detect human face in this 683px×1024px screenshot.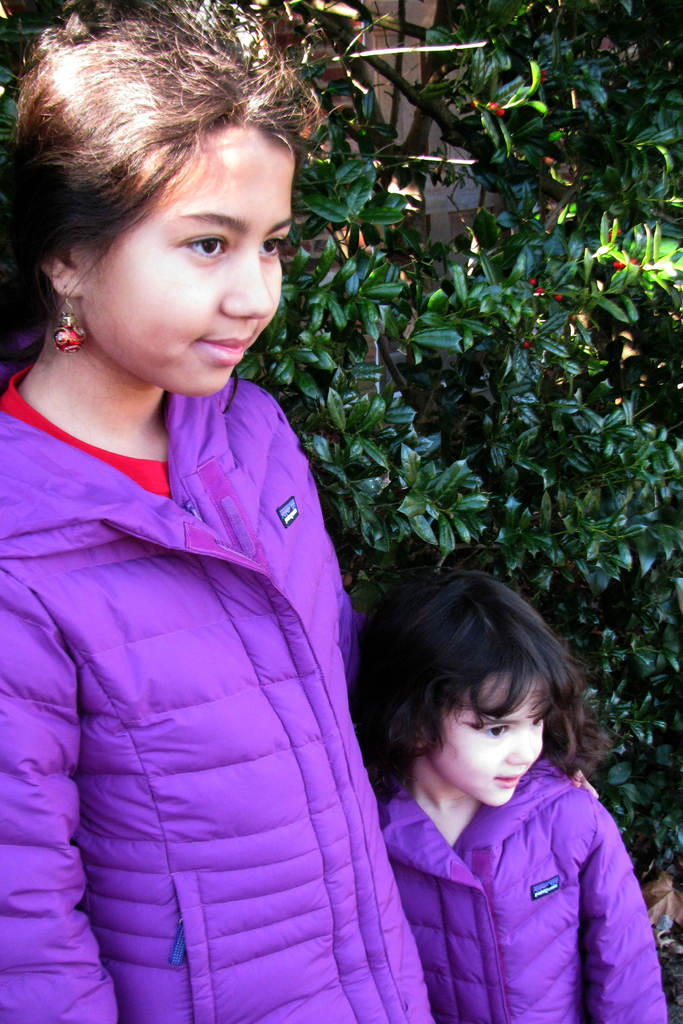
Detection: (left=79, top=122, right=296, bottom=390).
